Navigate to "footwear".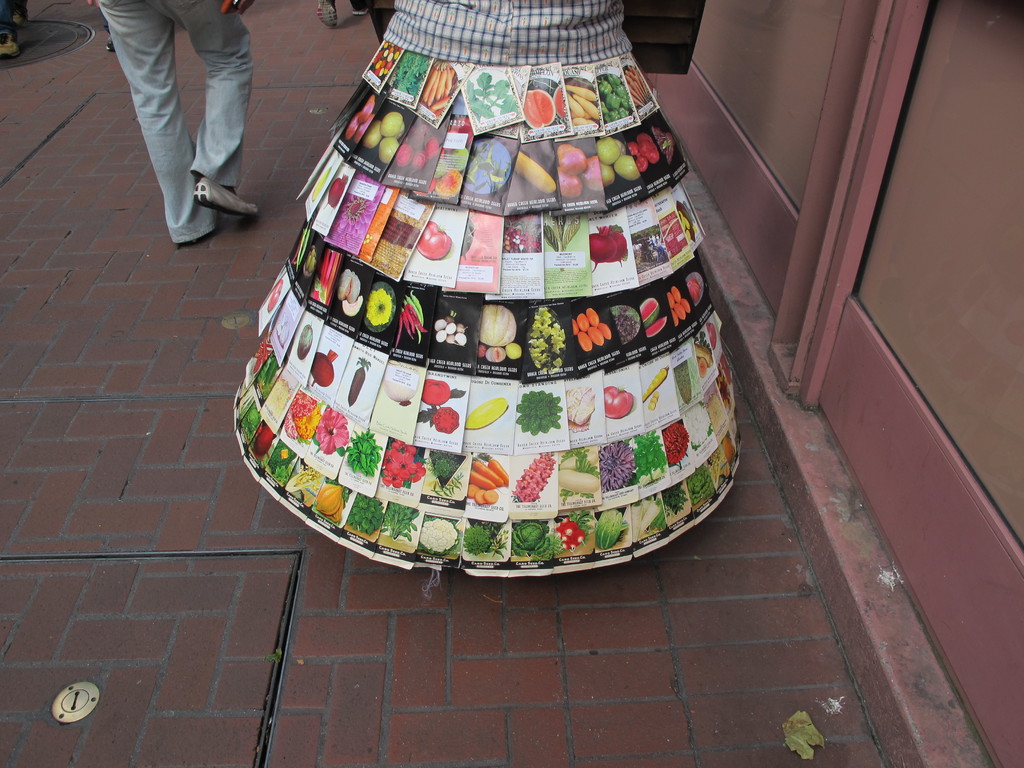
Navigation target: 351/8/371/13.
